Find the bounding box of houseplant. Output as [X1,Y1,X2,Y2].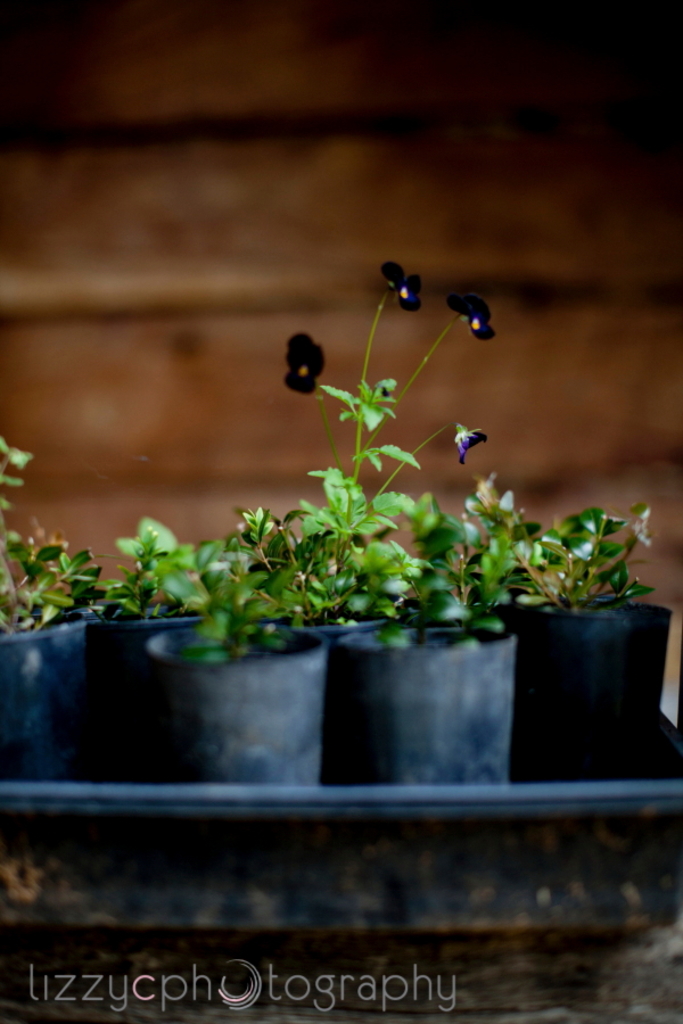
[84,520,241,768].
